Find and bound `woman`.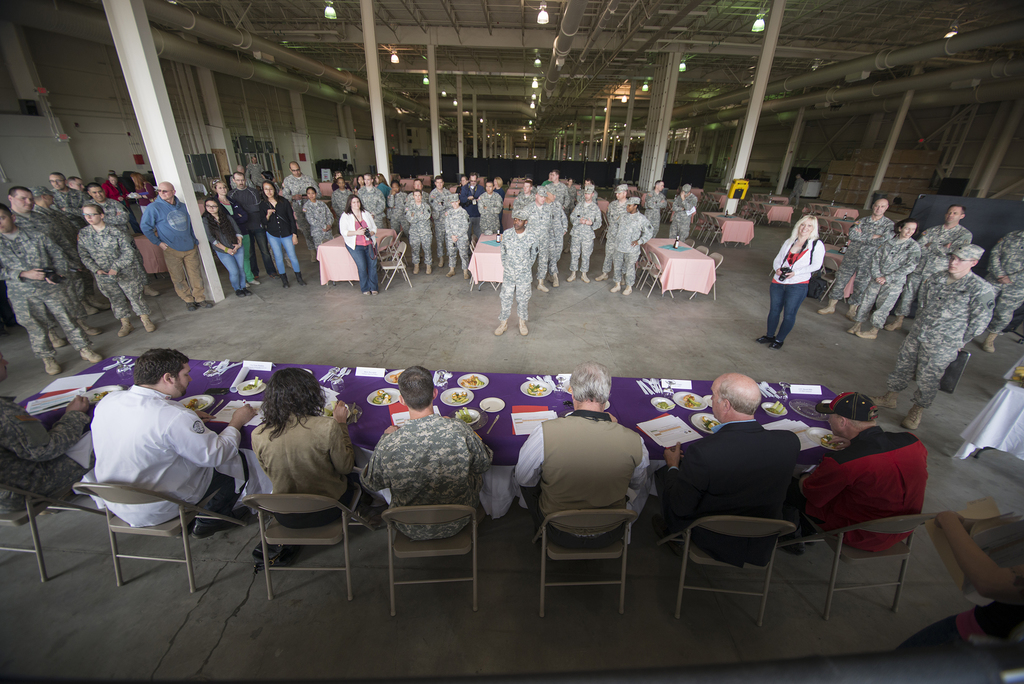
Bound: box(842, 213, 925, 346).
